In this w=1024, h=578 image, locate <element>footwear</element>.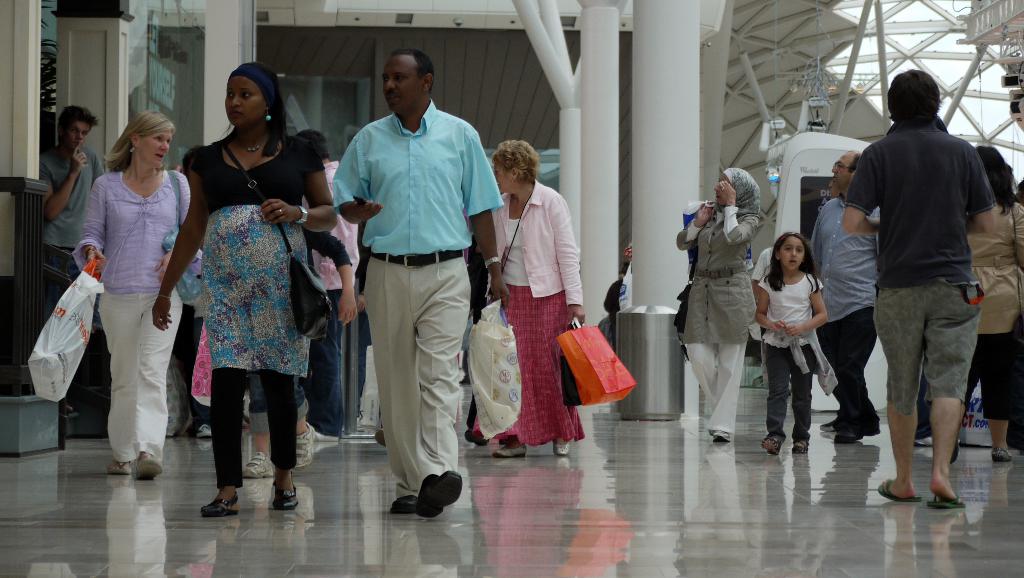
Bounding box: {"x1": 552, "y1": 437, "x2": 571, "y2": 458}.
